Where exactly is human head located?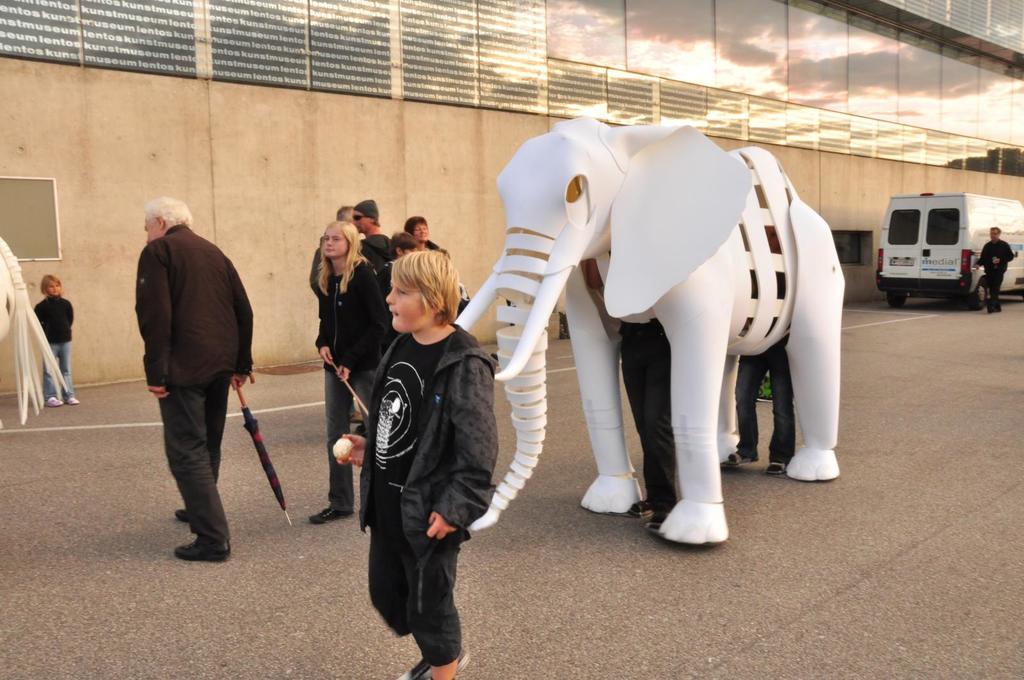
Its bounding box is rect(140, 198, 193, 244).
